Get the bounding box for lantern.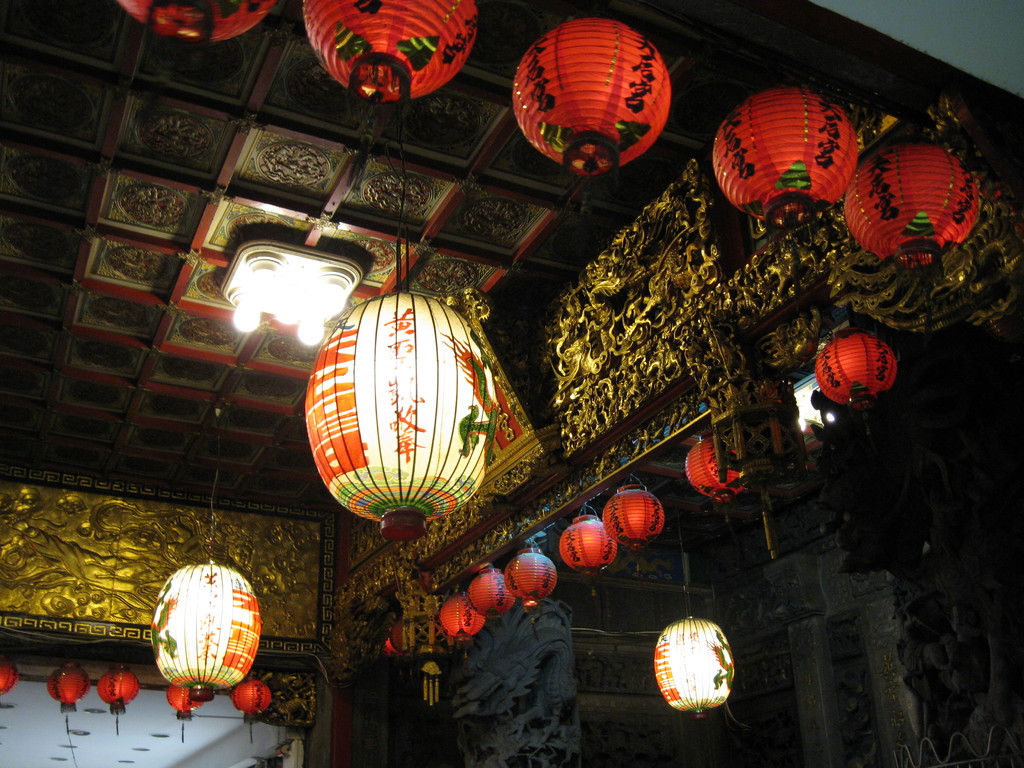
left=506, top=549, right=559, bottom=607.
